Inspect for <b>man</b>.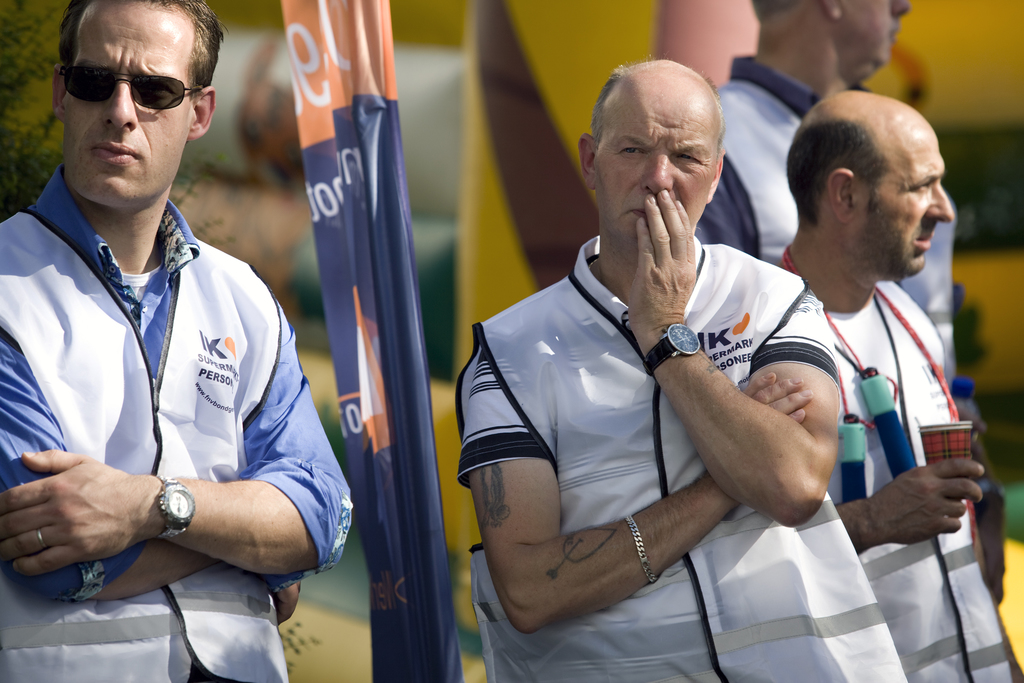
Inspection: x1=776, y1=90, x2=1023, y2=682.
